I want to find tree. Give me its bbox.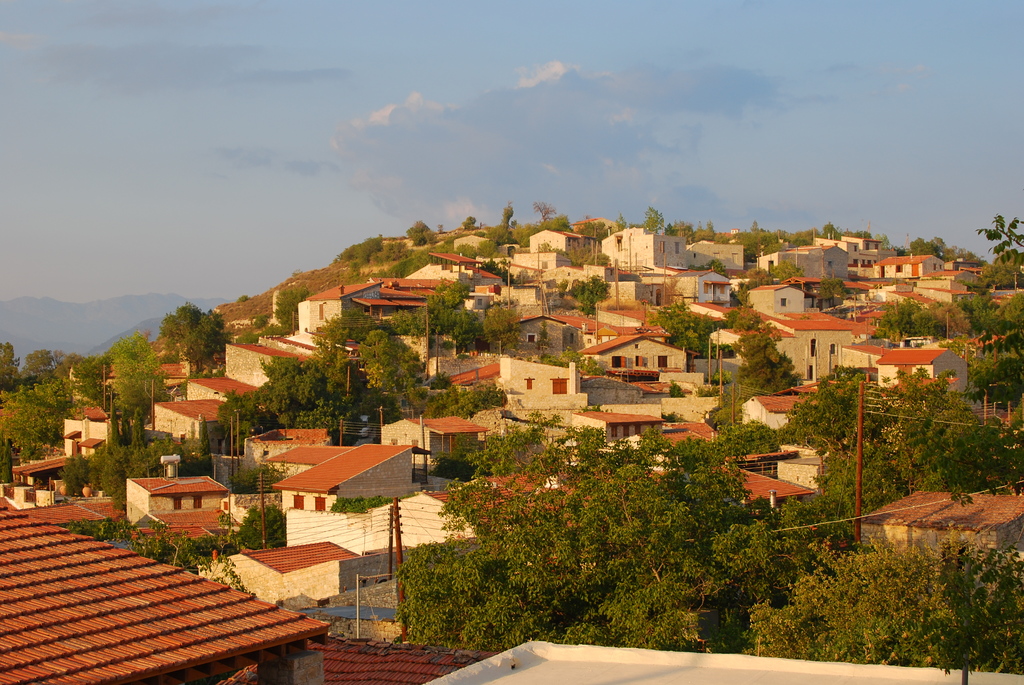
[x1=572, y1=220, x2=612, y2=265].
